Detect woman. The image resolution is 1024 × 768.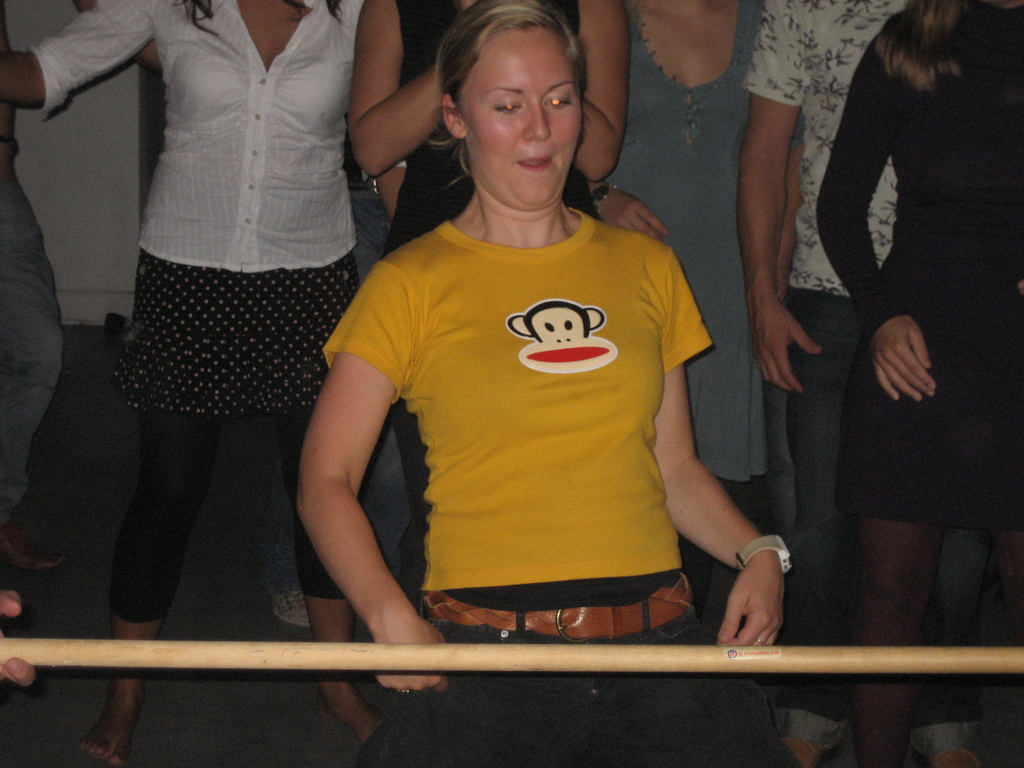
294,1,792,762.
